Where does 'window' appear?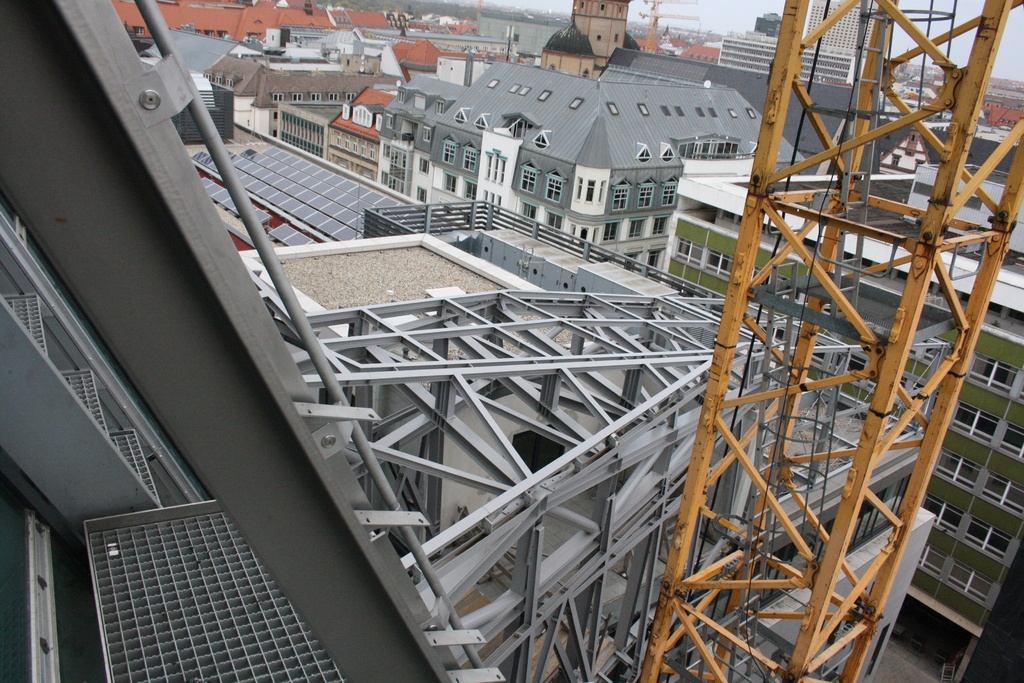
Appears at bbox=(662, 185, 680, 206).
